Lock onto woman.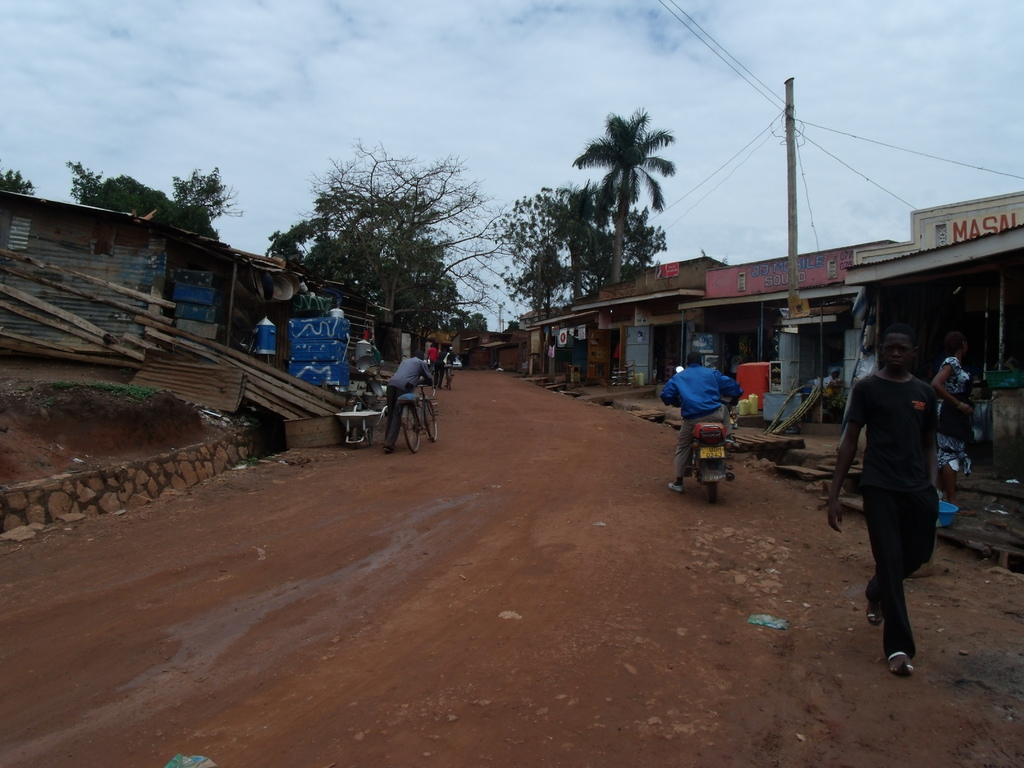
Locked: (x1=925, y1=336, x2=973, y2=500).
